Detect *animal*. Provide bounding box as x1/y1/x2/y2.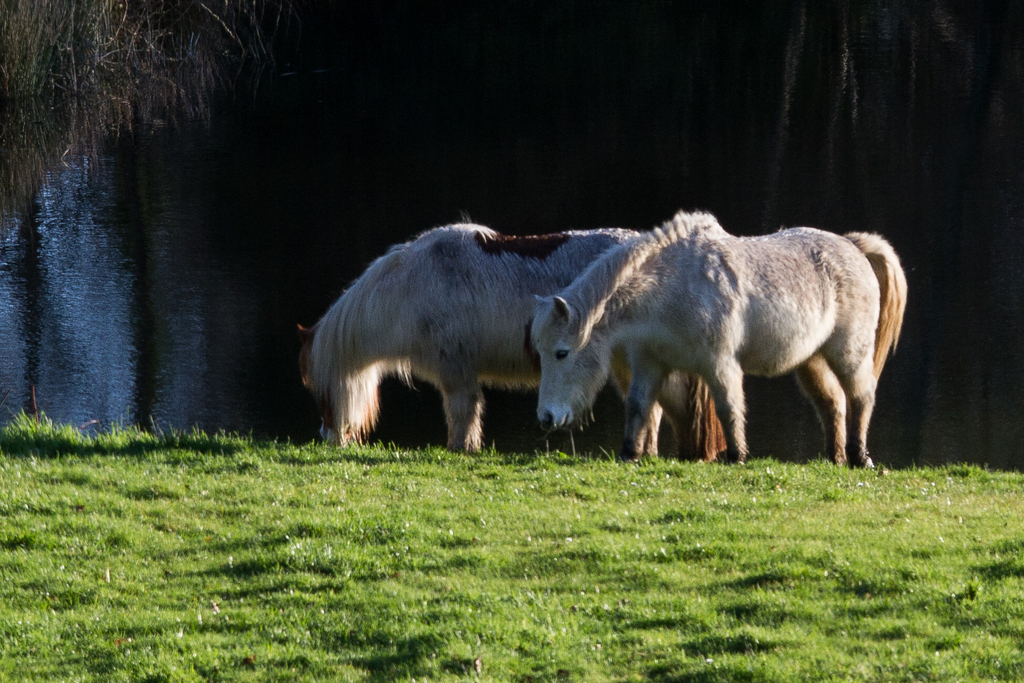
298/220/728/454.
